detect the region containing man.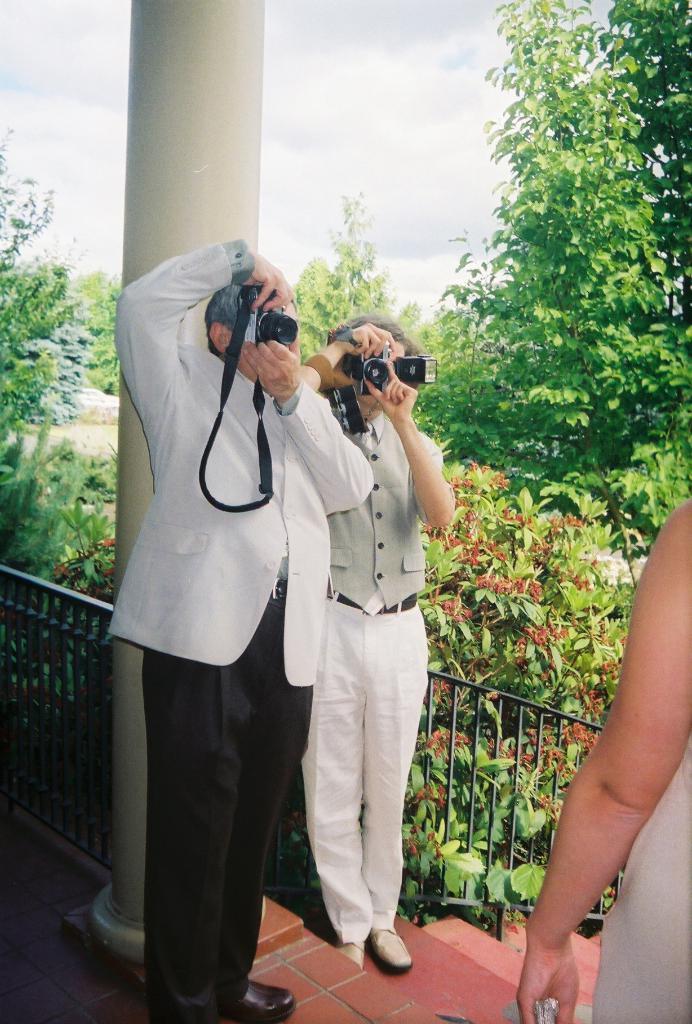
x1=301 y1=304 x2=454 y2=970.
